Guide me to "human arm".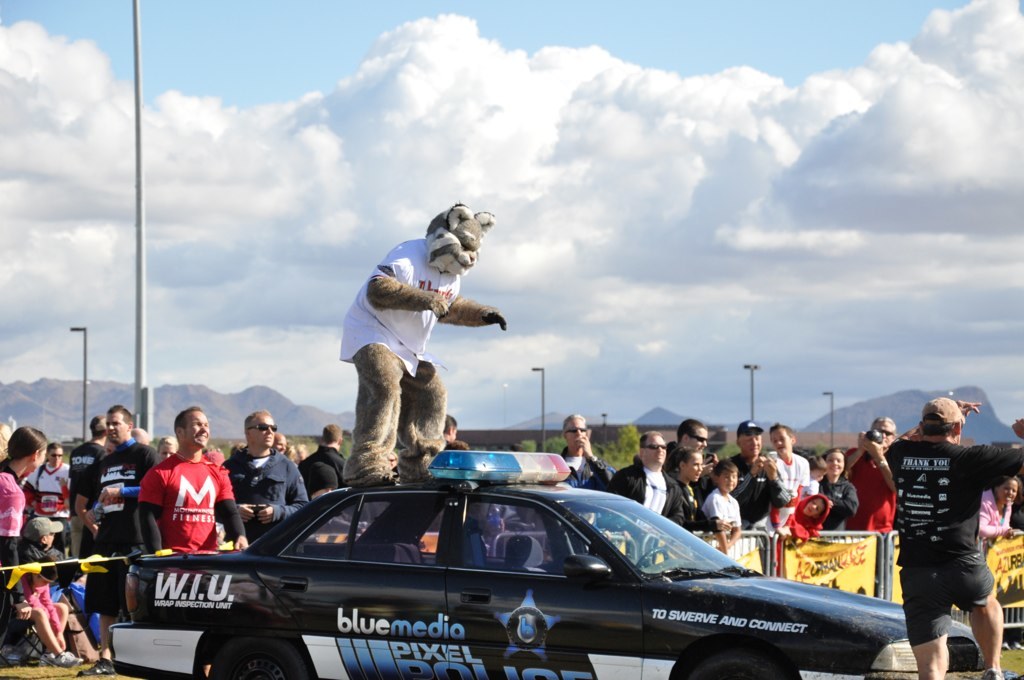
Guidance: (left=573, top=435, right=618, bottom=488).
